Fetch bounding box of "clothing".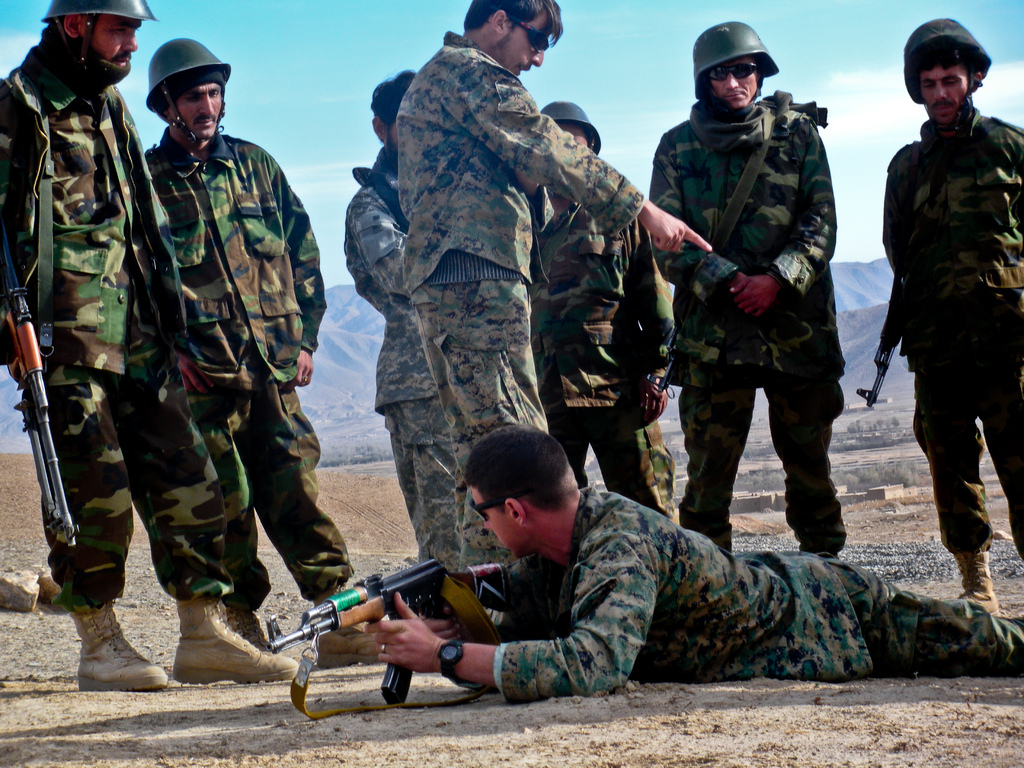
Bbox: (393, 30, 650, 564).
